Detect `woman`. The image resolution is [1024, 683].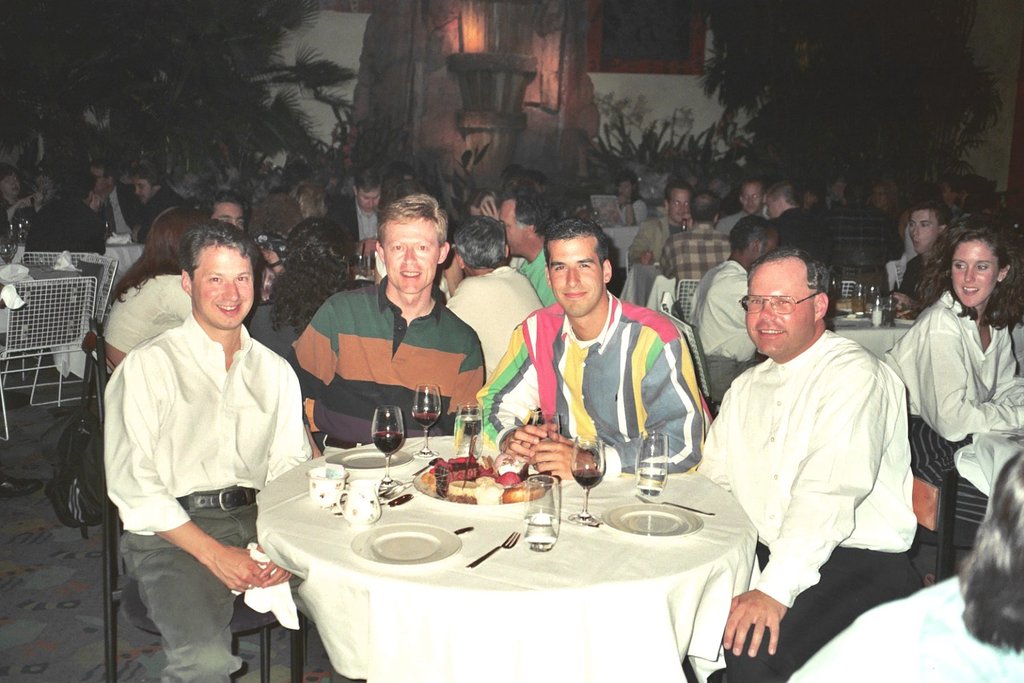
<box>882,207,1023,492</box>.
